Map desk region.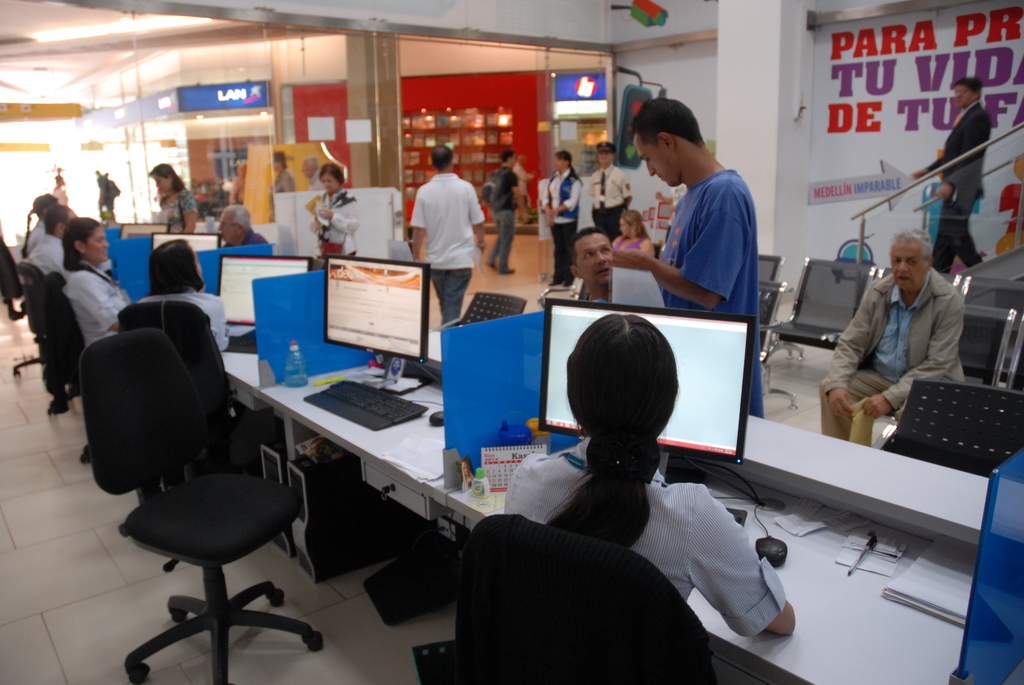
Mapped to (258, 354, 544, 559).
